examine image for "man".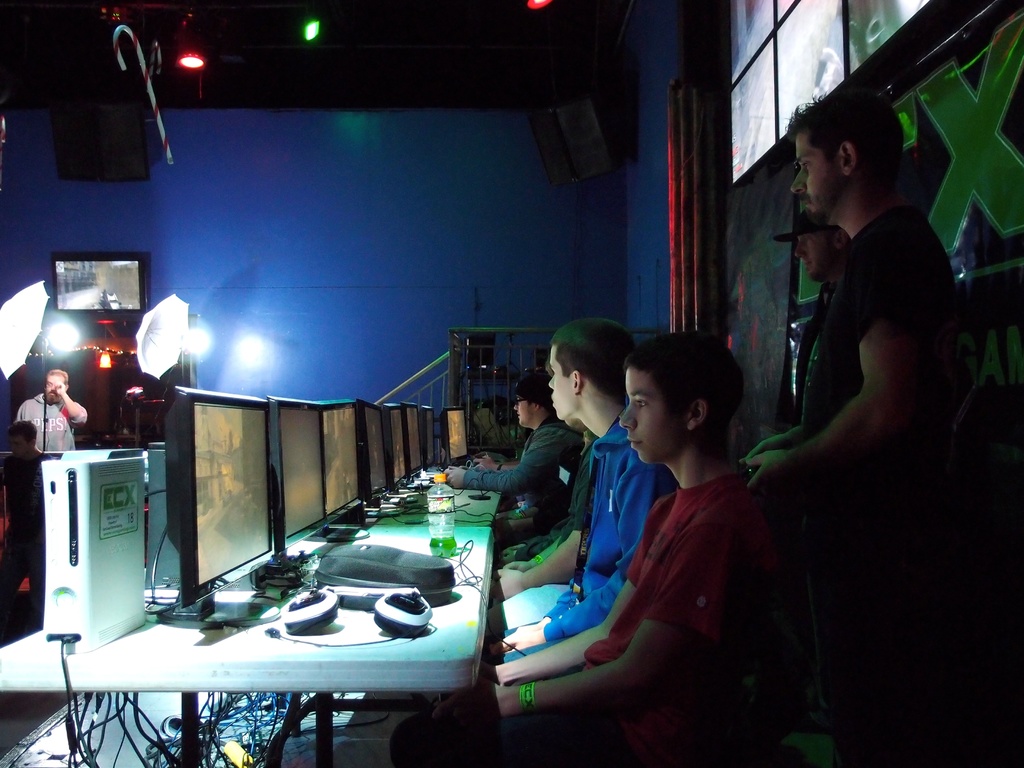
Examination result: 0:419:44:632.
